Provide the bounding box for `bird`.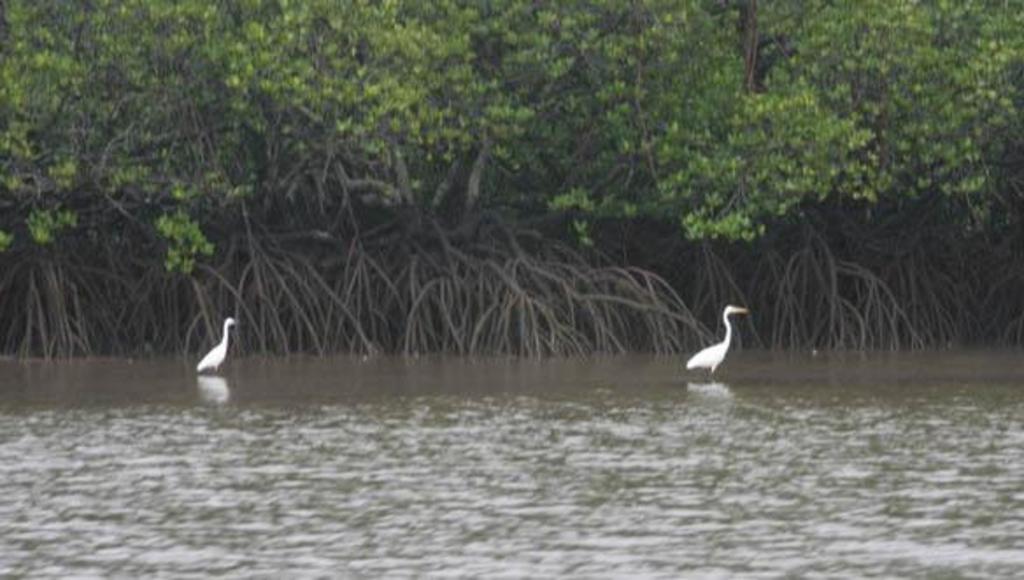
bbox=(680, 301, 754, 384).
